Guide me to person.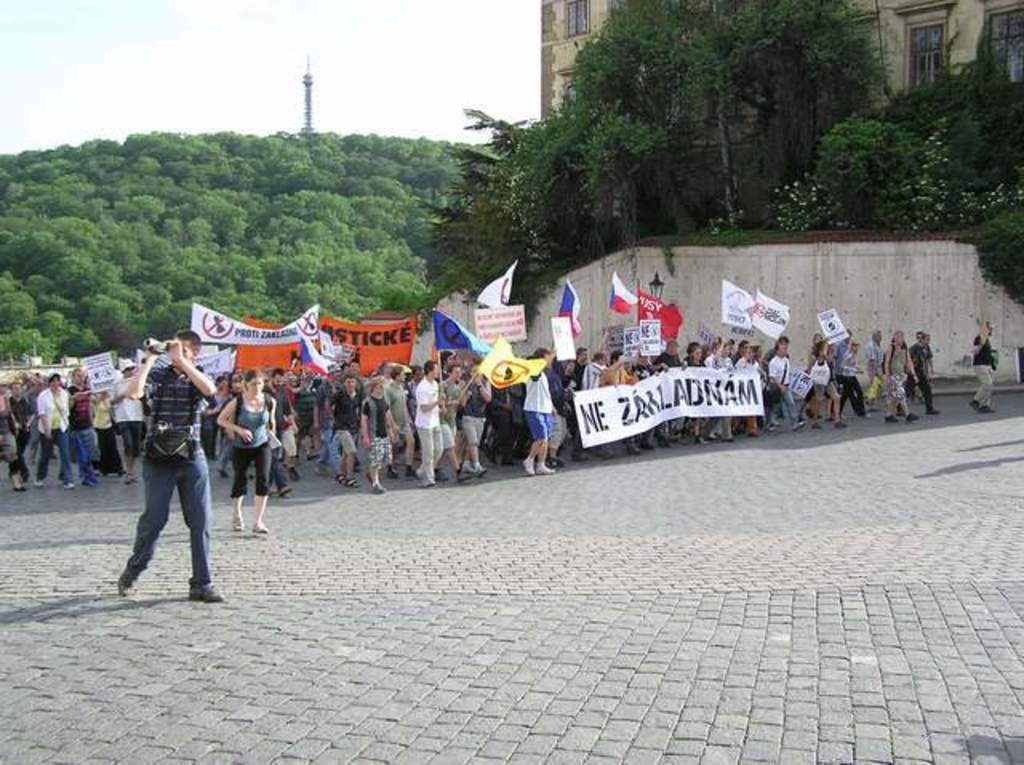
Guidance: x1=965 y1=320 x2=995 y2=410.
